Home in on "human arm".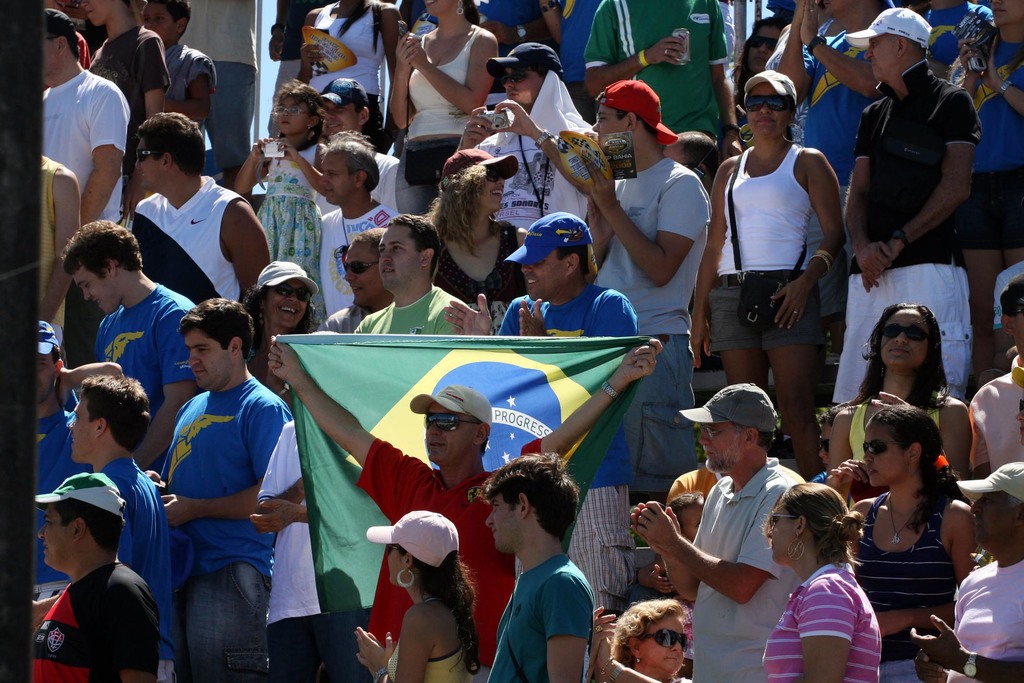
Homed in at select_region(961, 22, 987, 94).
